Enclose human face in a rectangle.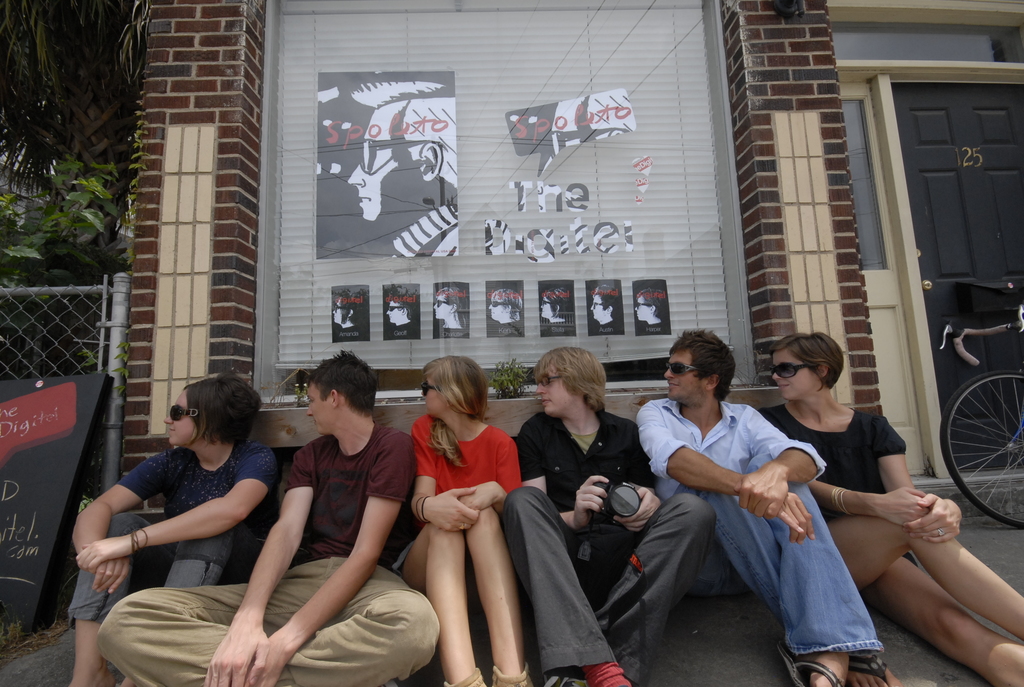
(x1=488, y1=304, x2=507, y2=321).
